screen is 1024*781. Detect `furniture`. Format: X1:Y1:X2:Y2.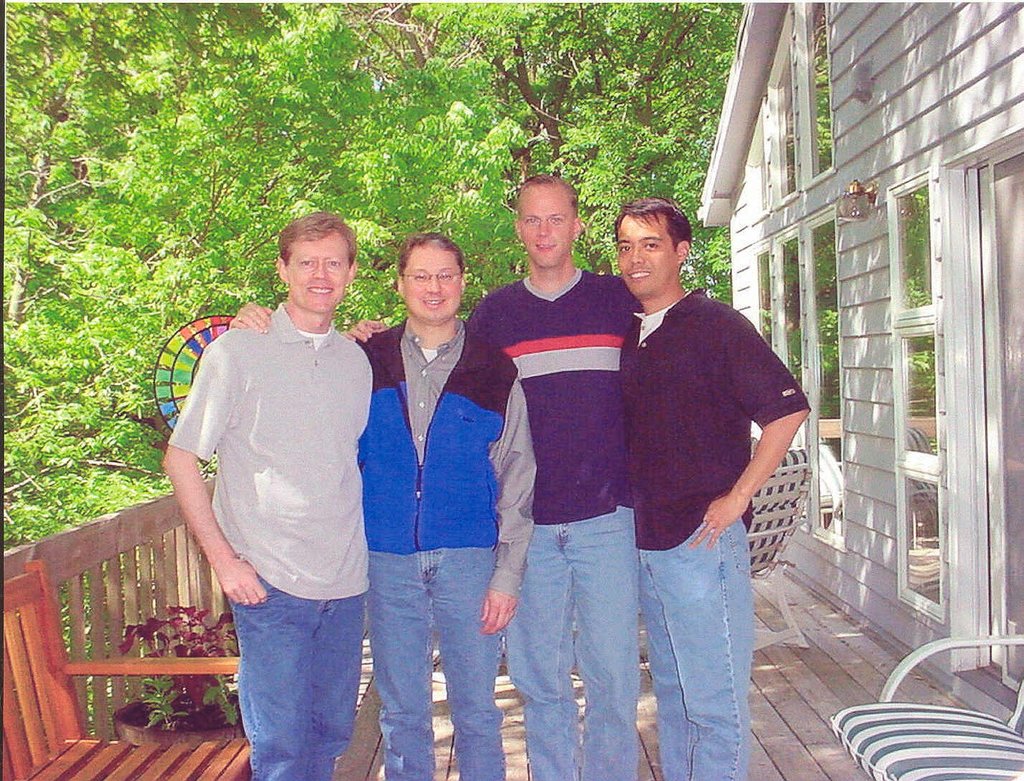
830:632:1023:780.
